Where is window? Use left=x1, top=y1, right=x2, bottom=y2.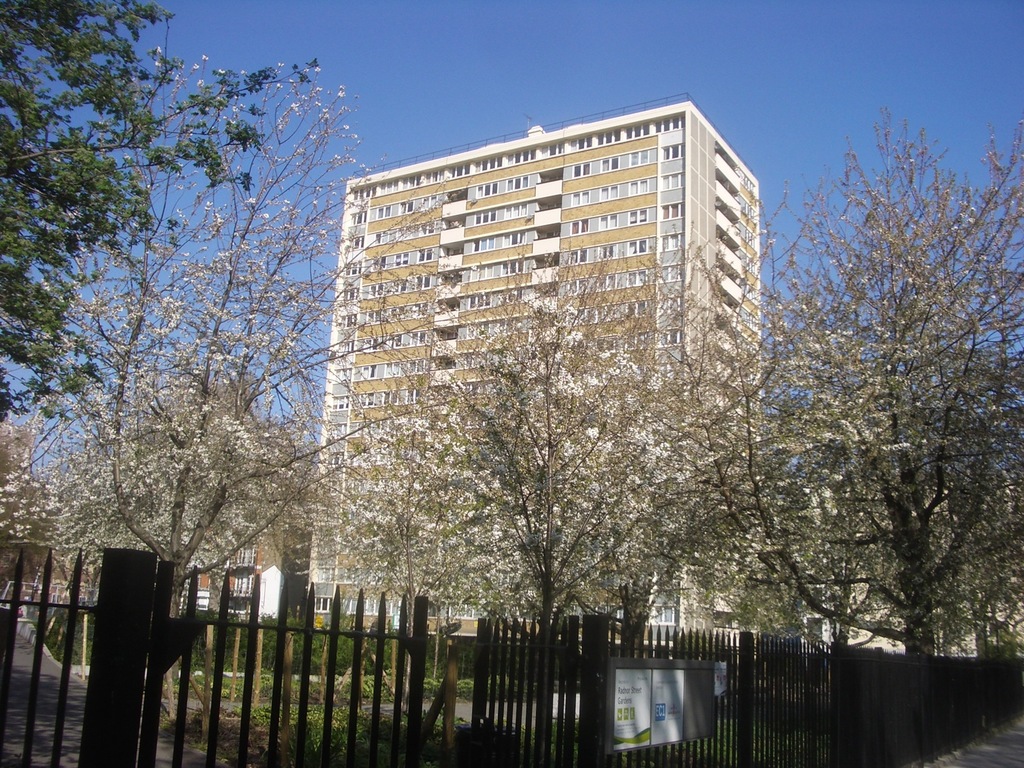
left=337, top=314, right=356, bottom=327.
